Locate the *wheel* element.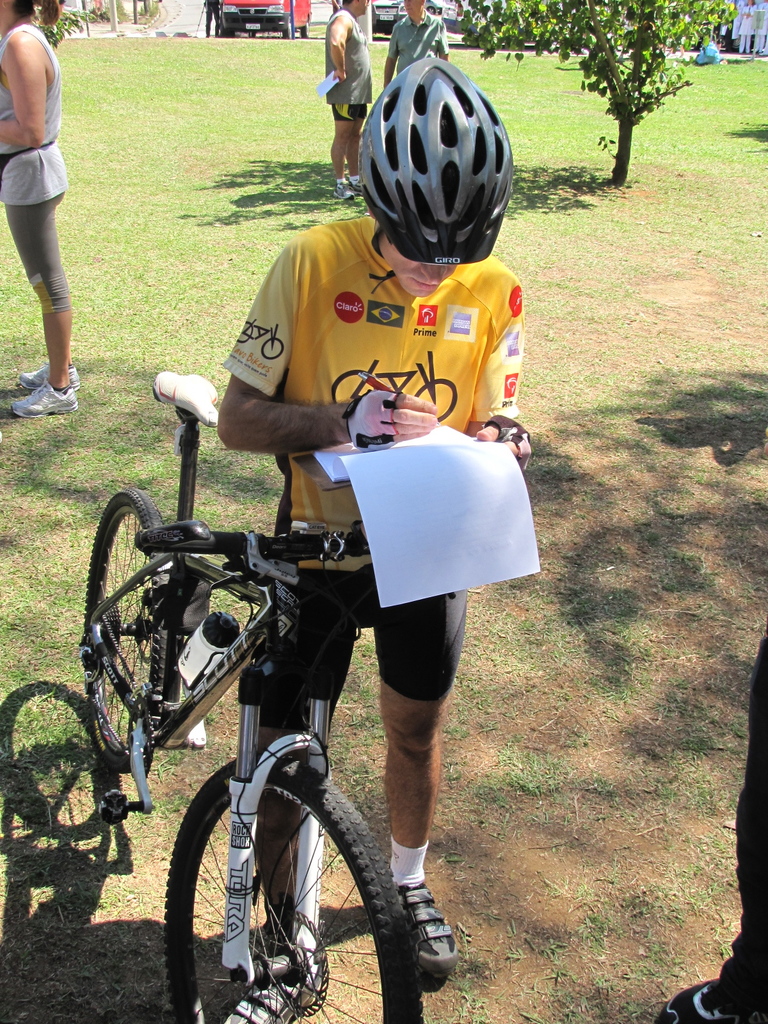
Element bbox: 222:24:236:38.
